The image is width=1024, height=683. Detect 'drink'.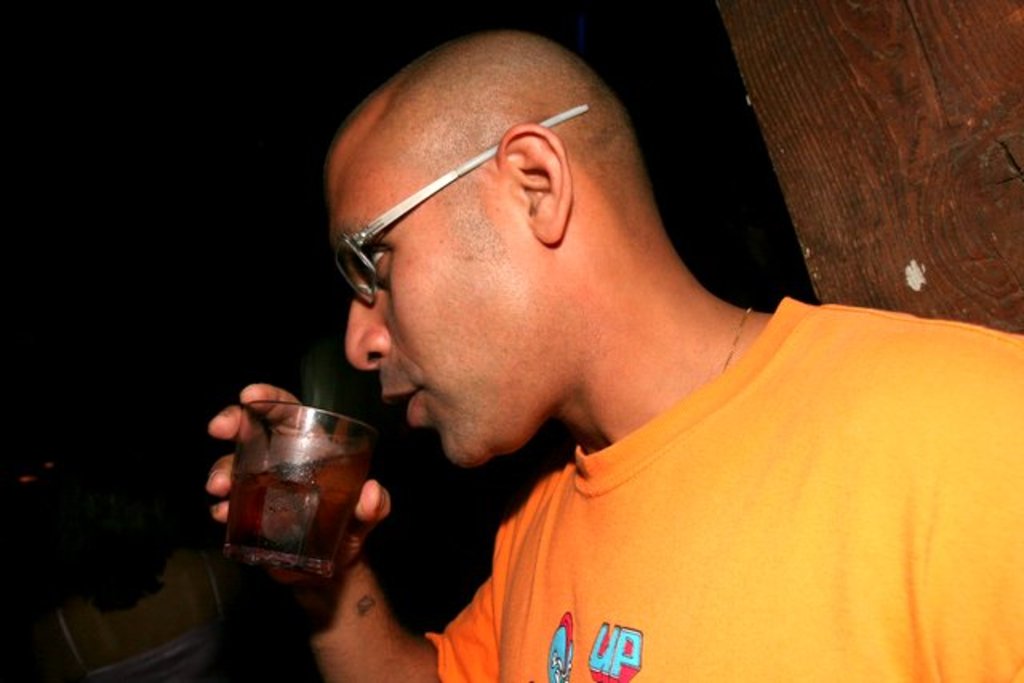
Detection: <bbox>208, 395, 368, 593</bbox>.
